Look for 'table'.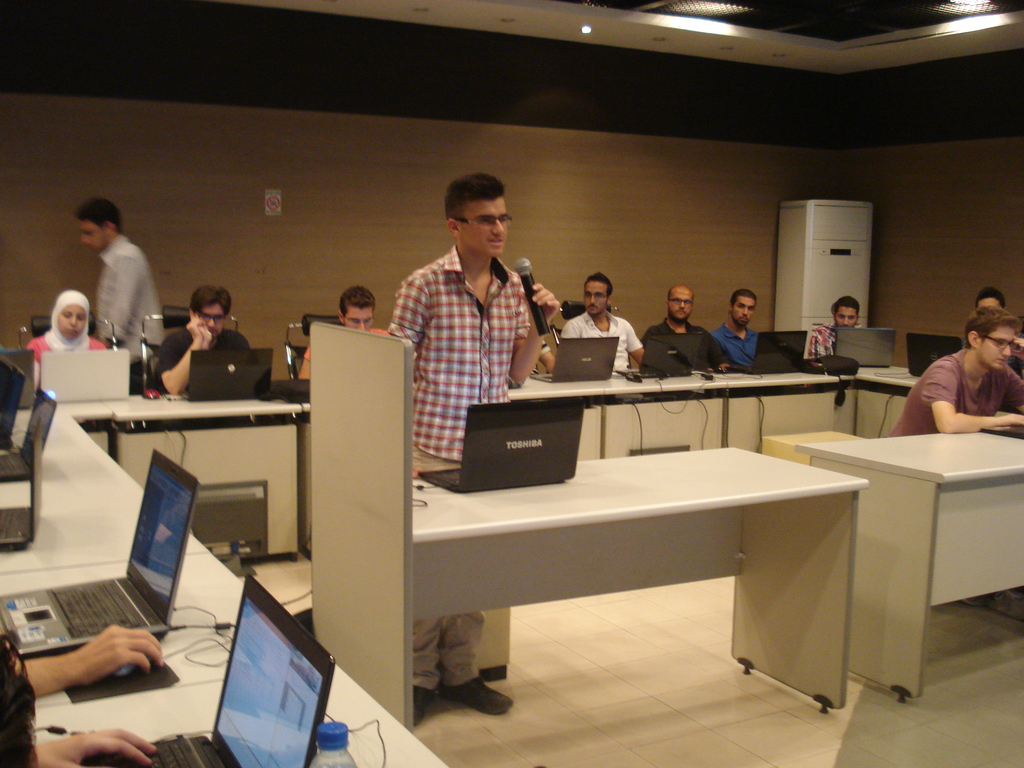
Found: 0 398 207 579.
